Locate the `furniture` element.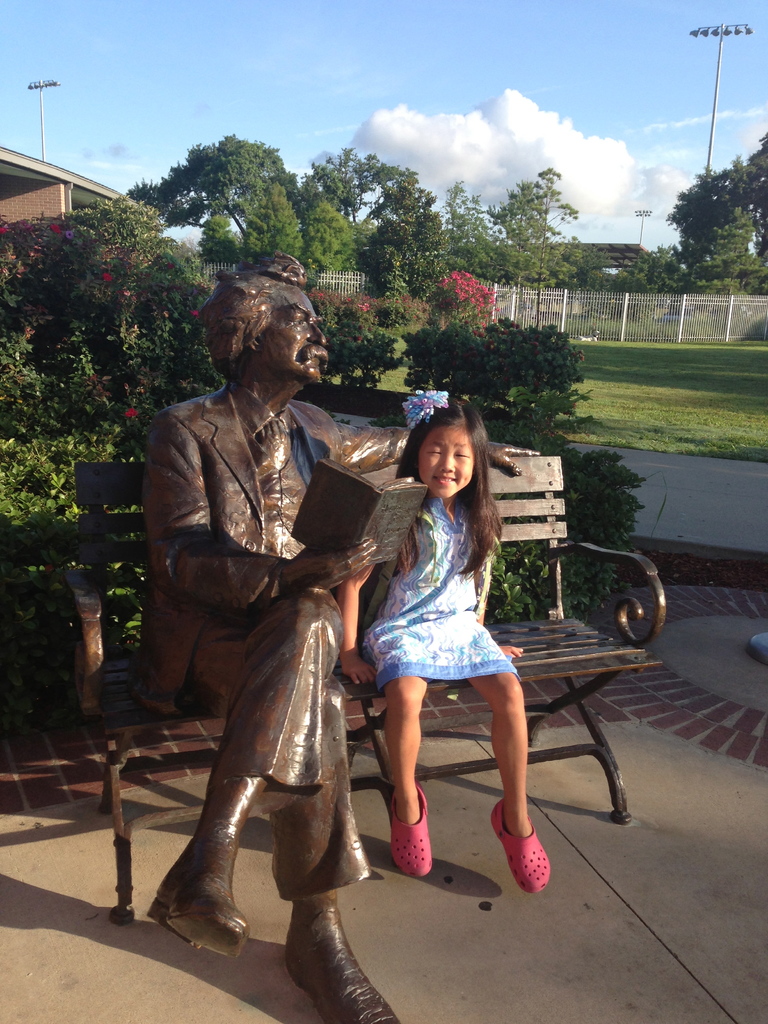
Element bbox: 61,451,666,925.
